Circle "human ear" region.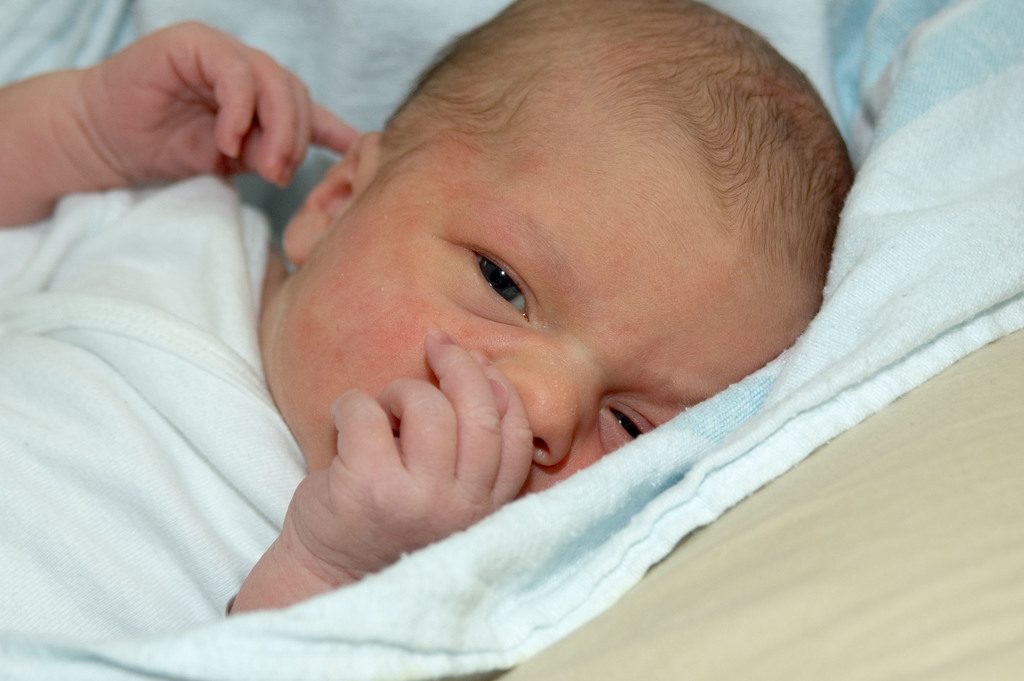
Region: (284,136,380,265).
